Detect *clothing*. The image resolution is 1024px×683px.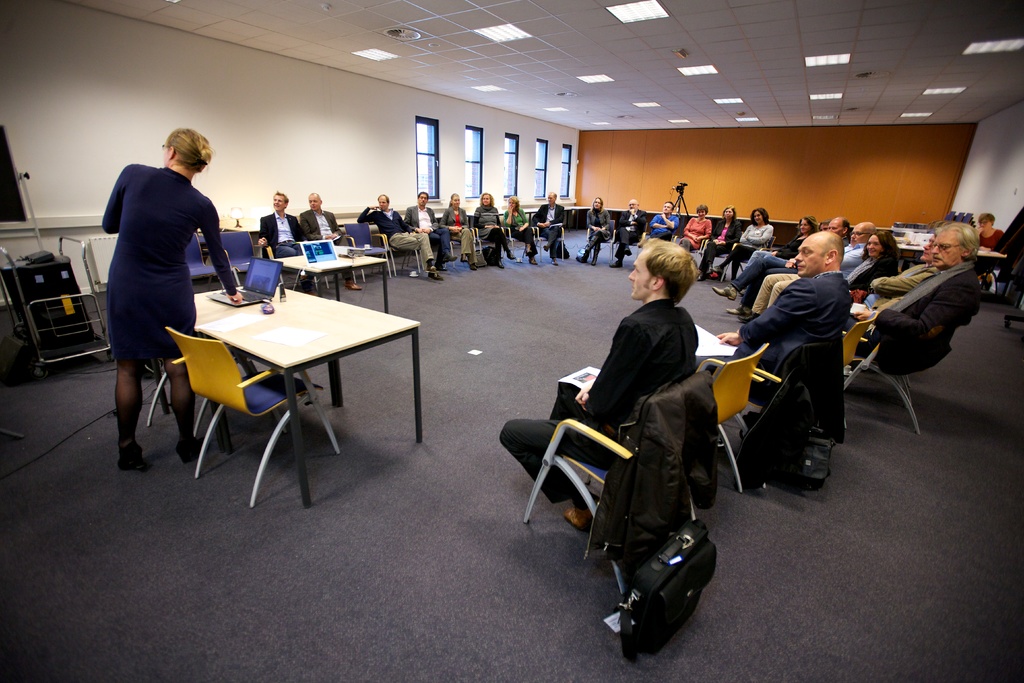
x1=261 y1=207 x2=306 y2=263.
